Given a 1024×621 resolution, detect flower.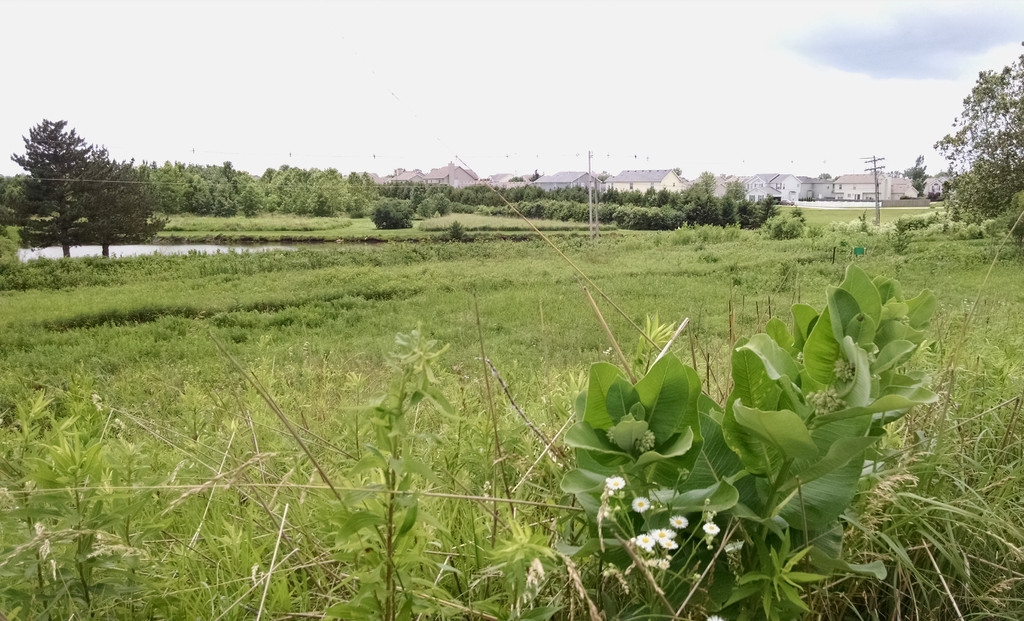
crop(702, 522, 719, 532).
